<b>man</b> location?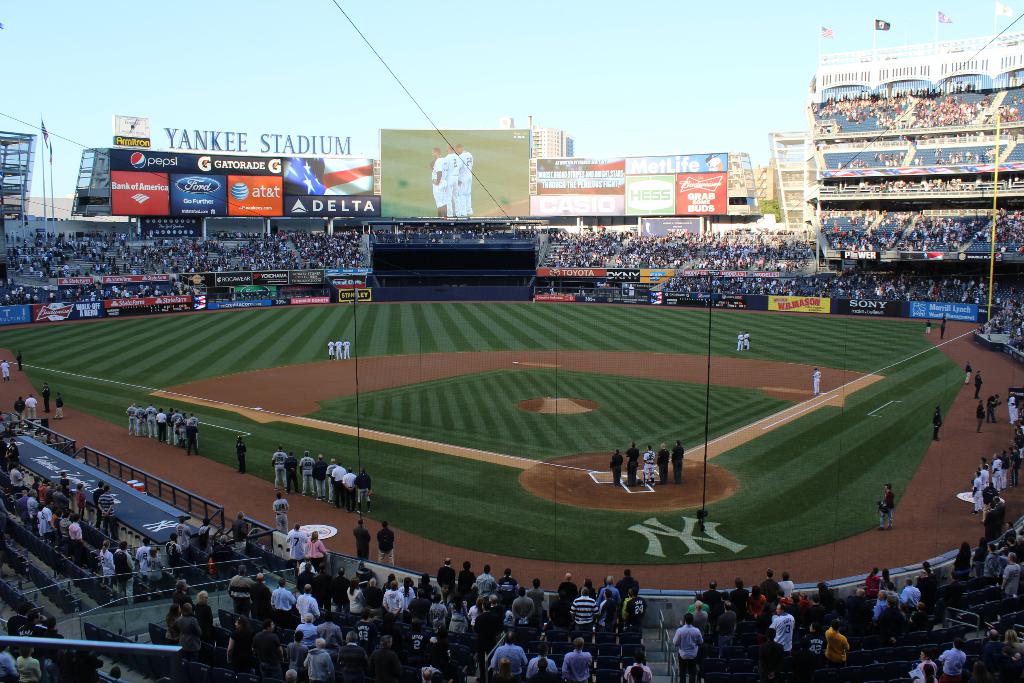
{"x1": 473, "y1": 600, "x2": 501, "y2": 682}
